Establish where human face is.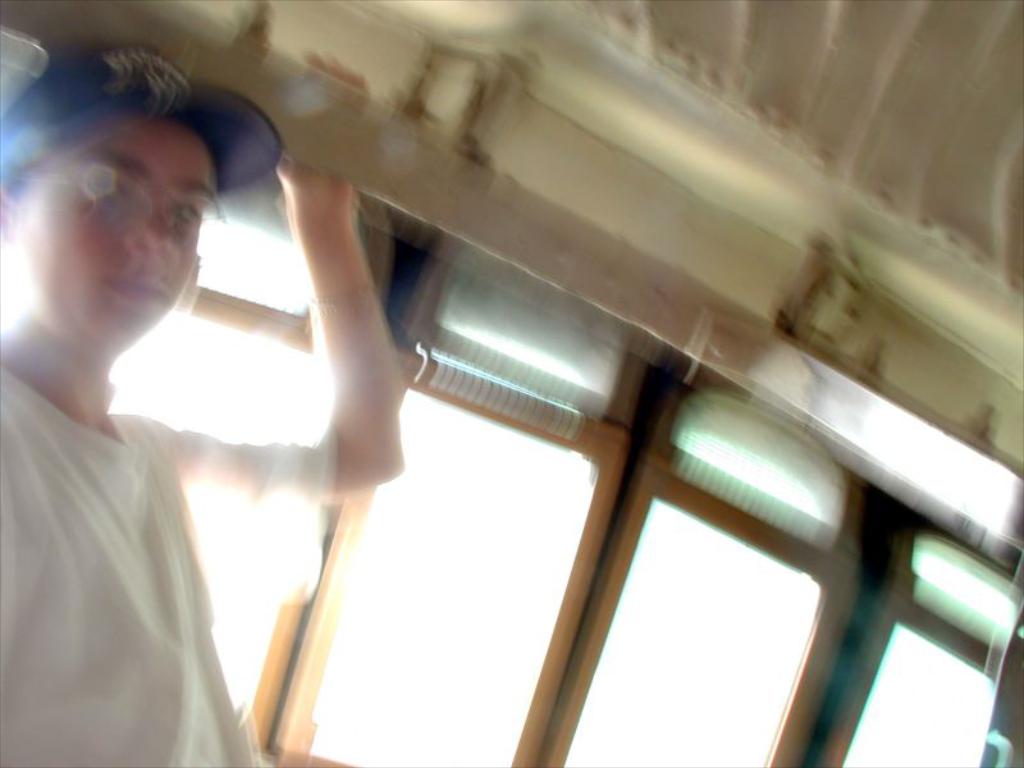
Established at l=12, t=116, r=214, b=349.
